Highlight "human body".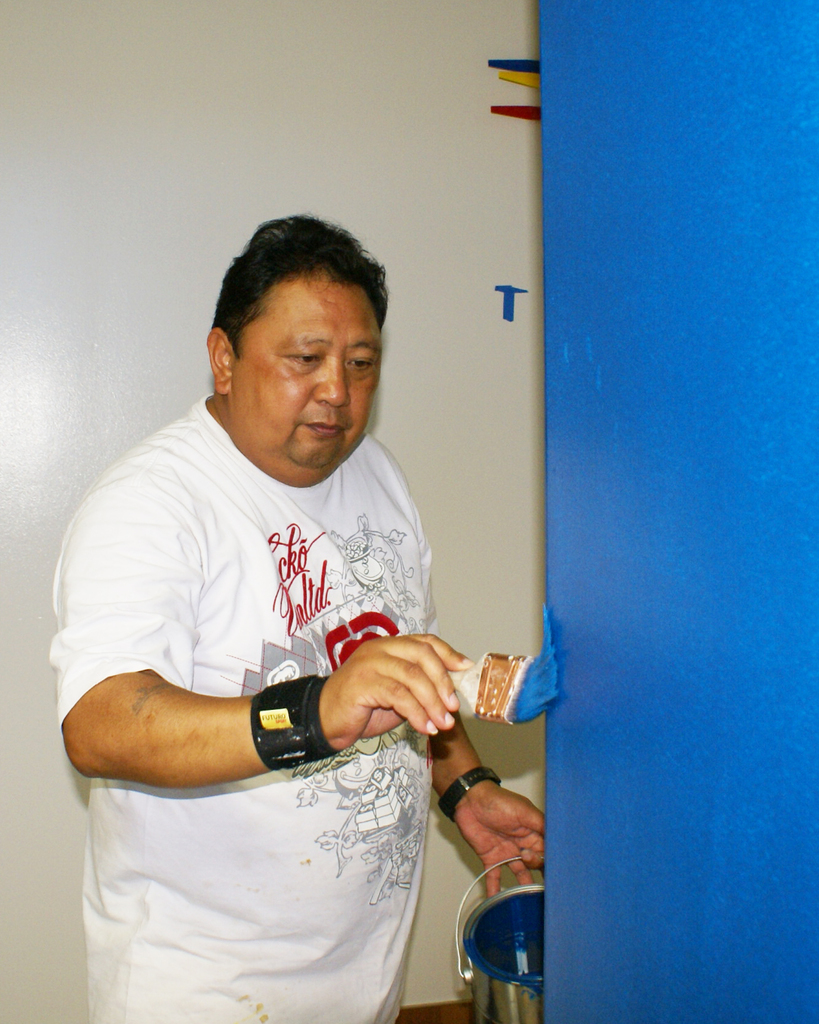
Highlighted region: {"x1": 85, "y1": 271, "x2": 534, "y2": 1023}.
